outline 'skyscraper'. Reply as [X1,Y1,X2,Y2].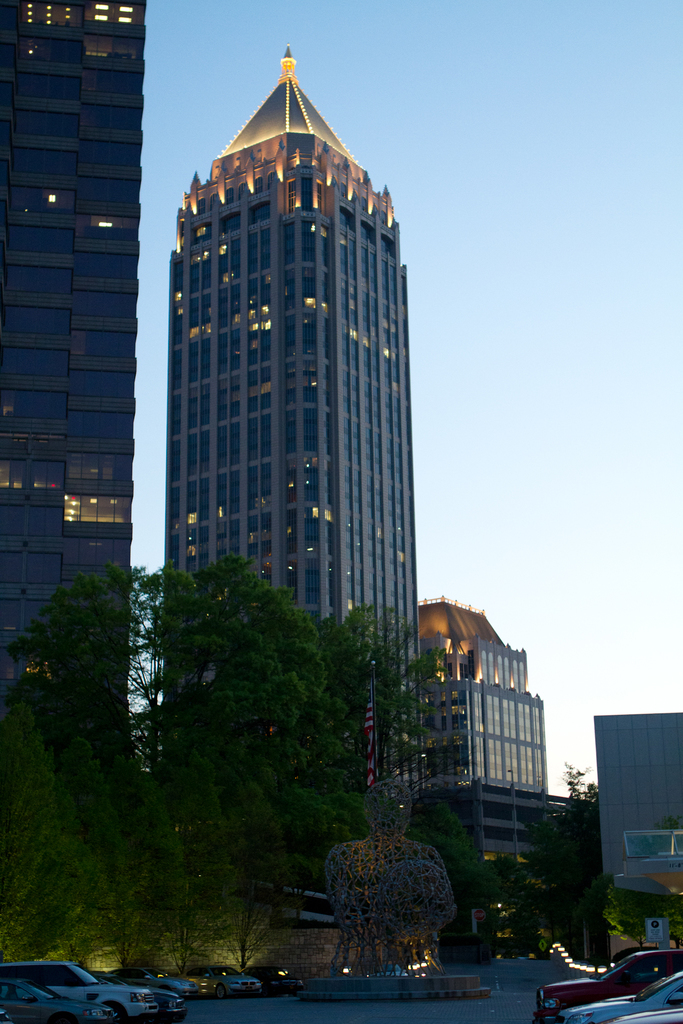
[0,0,149,732].
